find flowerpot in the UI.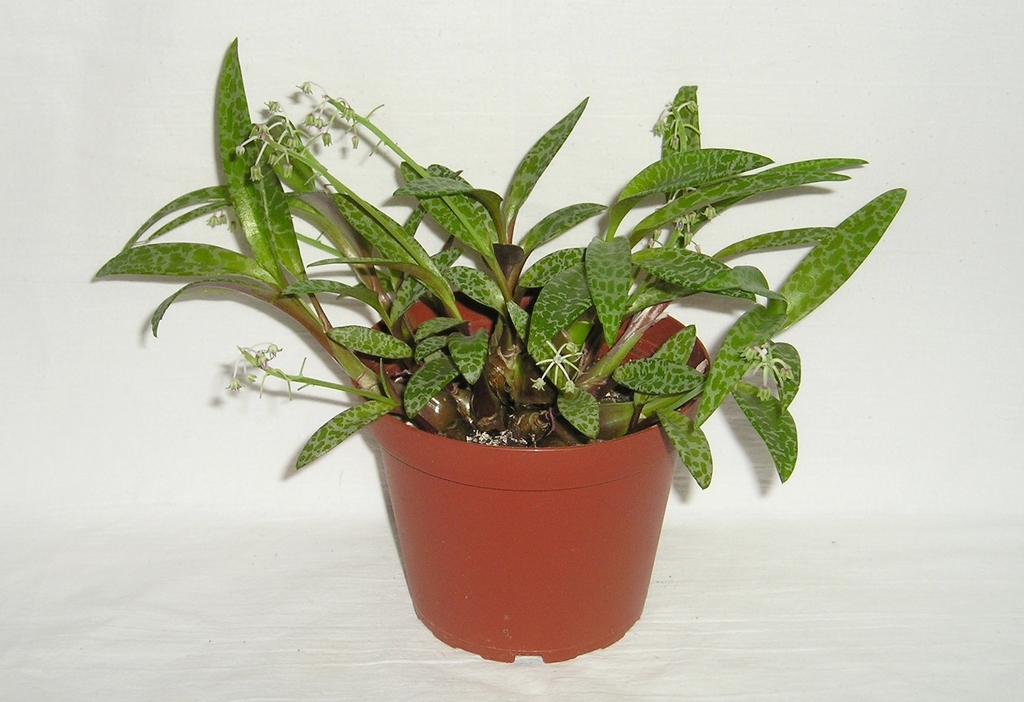
UI element at region(328, 367, 693, 640).
